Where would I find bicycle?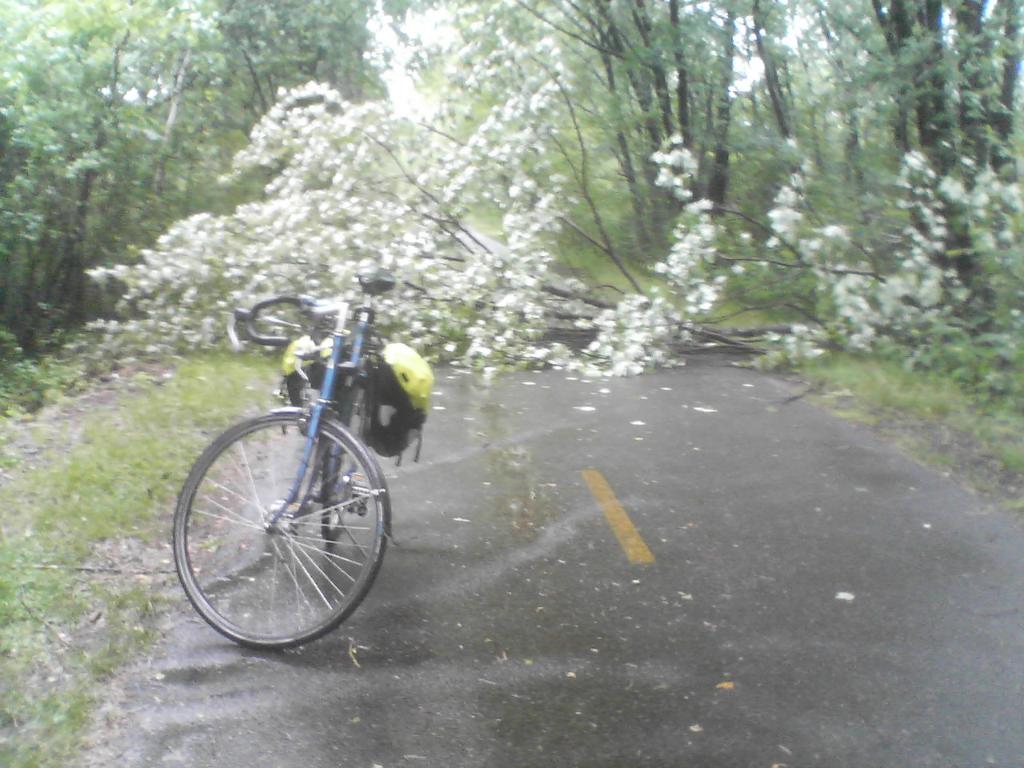
At <box>158,289,422,672</box>.
